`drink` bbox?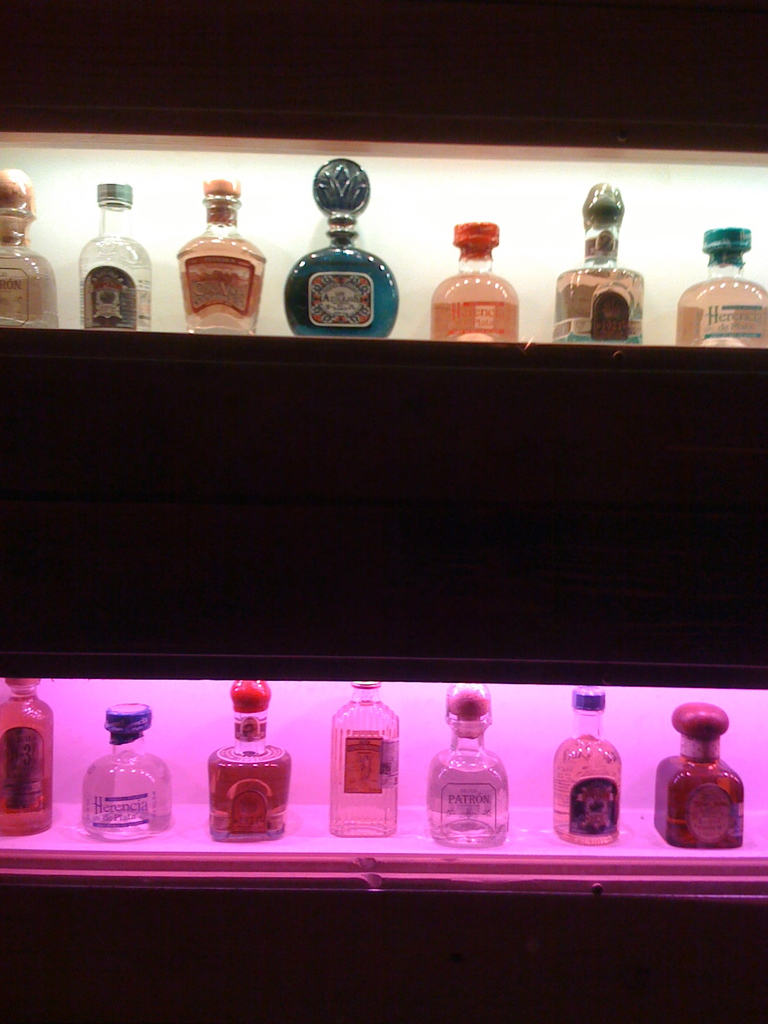
(287,165,392,340)
